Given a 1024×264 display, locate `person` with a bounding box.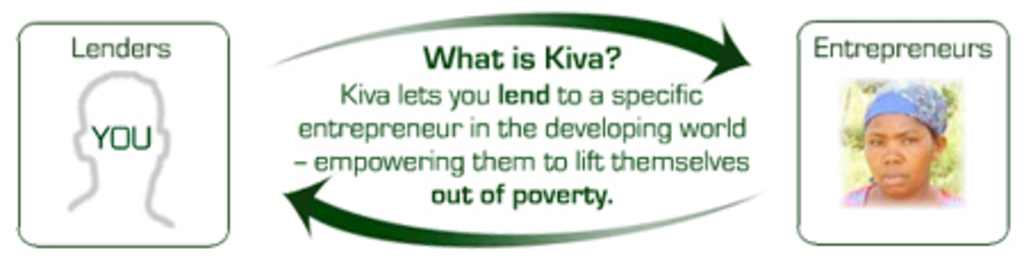
Located: (x1=847, y1=86, x2=965, y2=200).
